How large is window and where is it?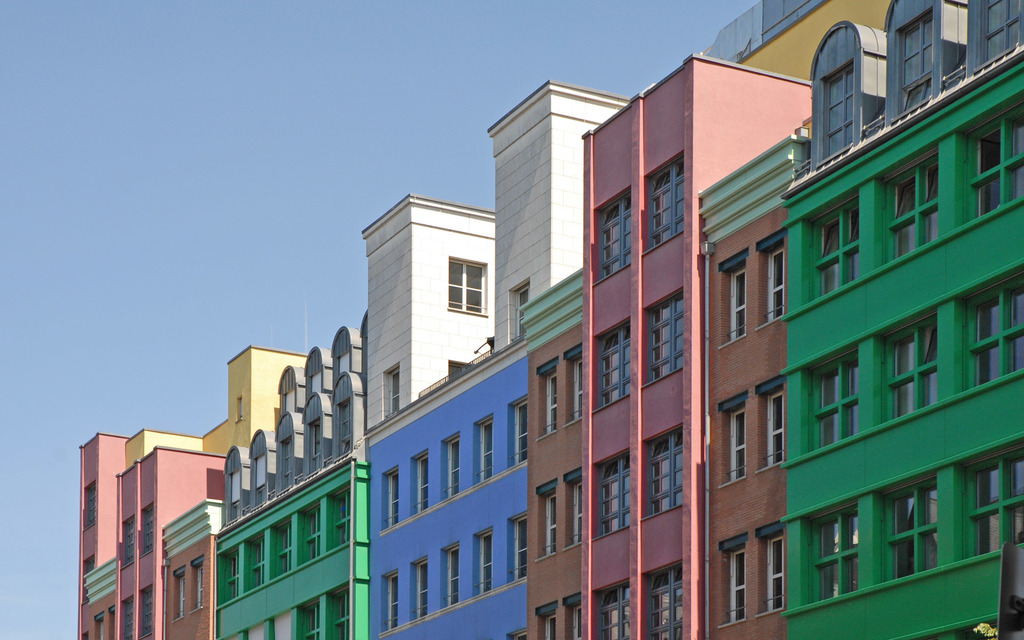
Bounding box: l=754, t=522, r=787, b=610.
